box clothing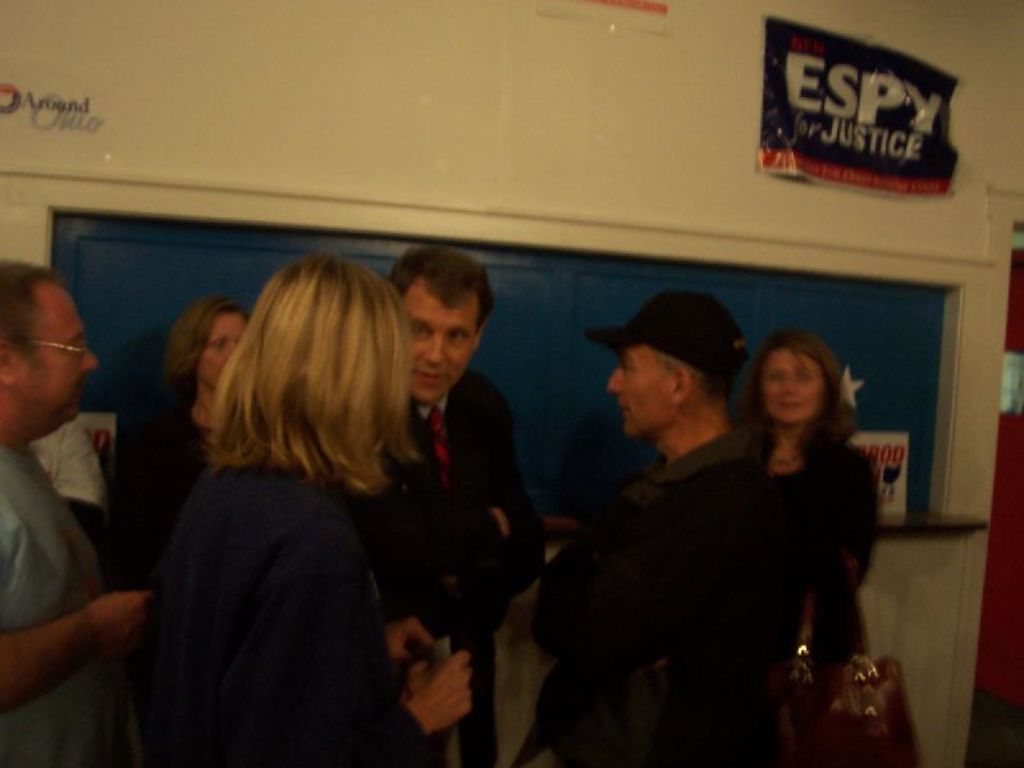
pyautogui.locateOnScreen(109, 392, 228, 582)
